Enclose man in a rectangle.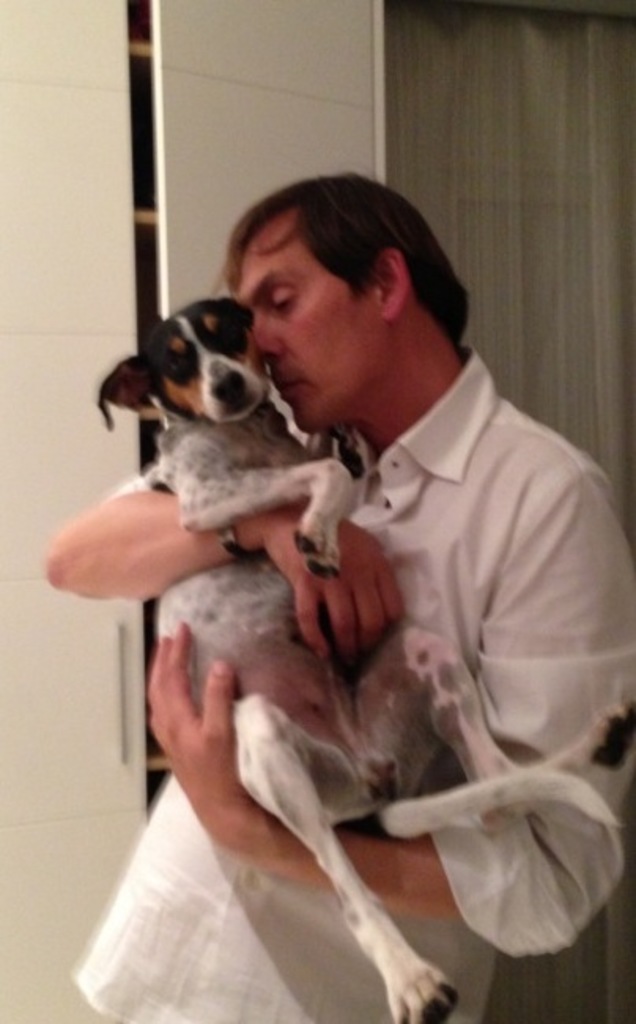
box=[69, 164, 634, 1022].
